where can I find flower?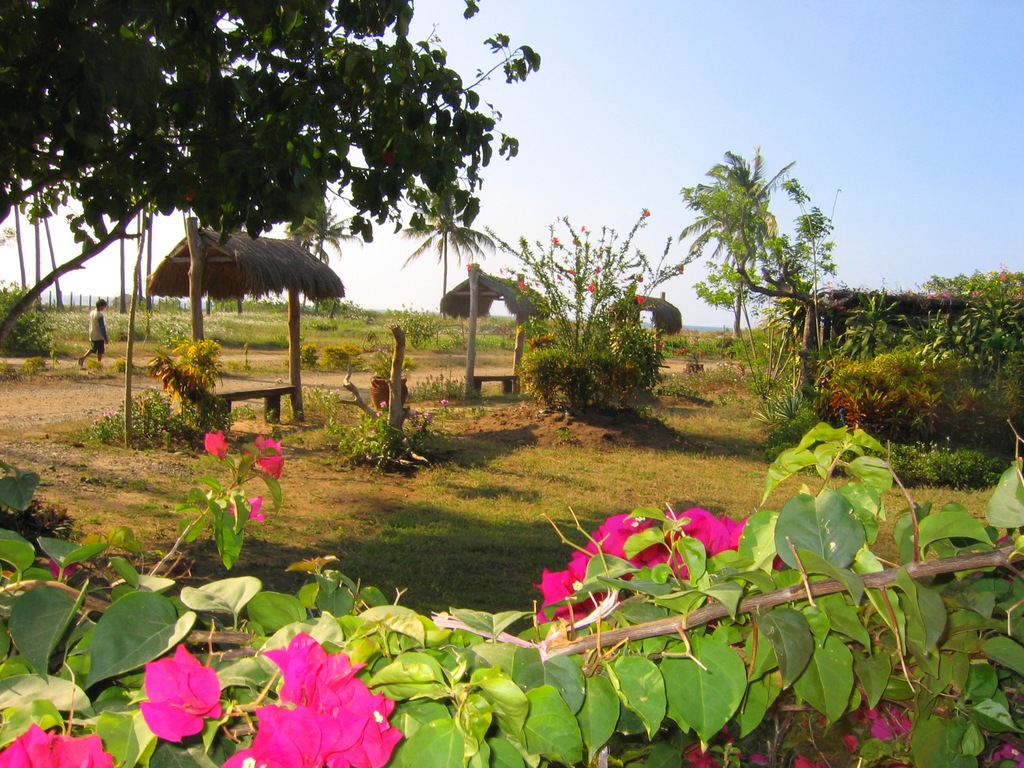
You can find it at <bbox>412, 420, 422, 431</bbox>.
